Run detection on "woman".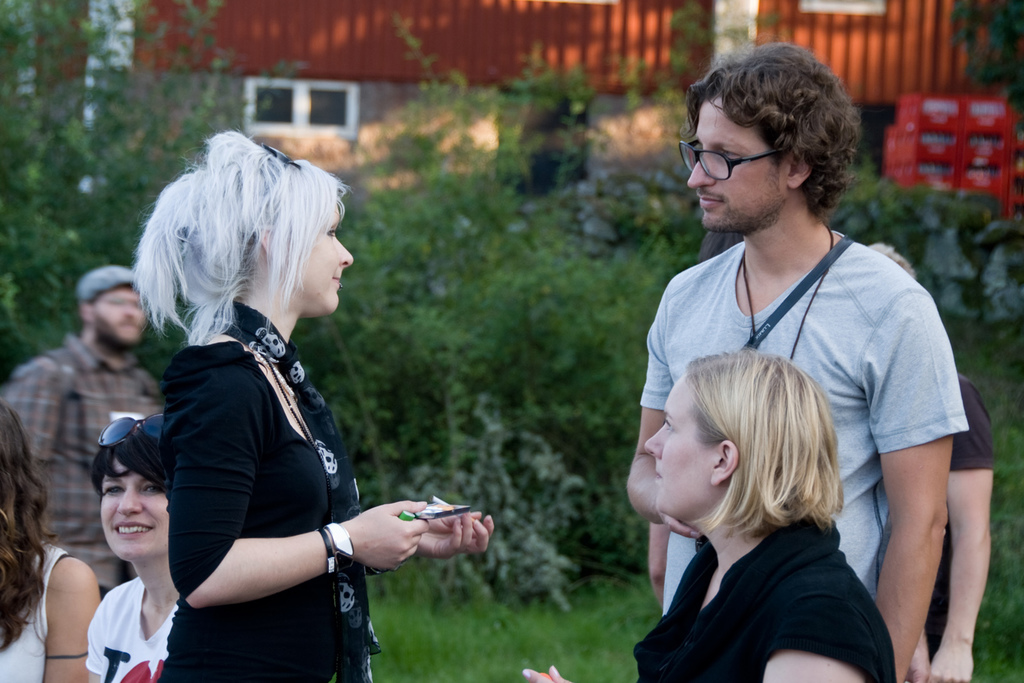
Result: x1=87, y1=408, x2=182, y2=682.
